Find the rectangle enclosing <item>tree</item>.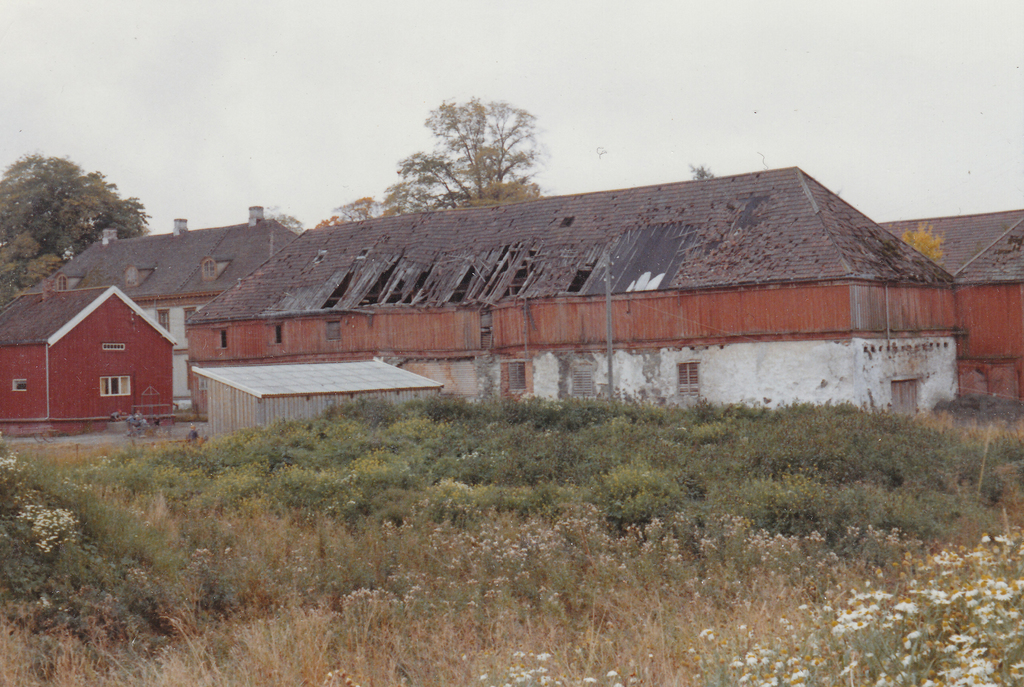
<region>390, 93, 557, 202</region>.
